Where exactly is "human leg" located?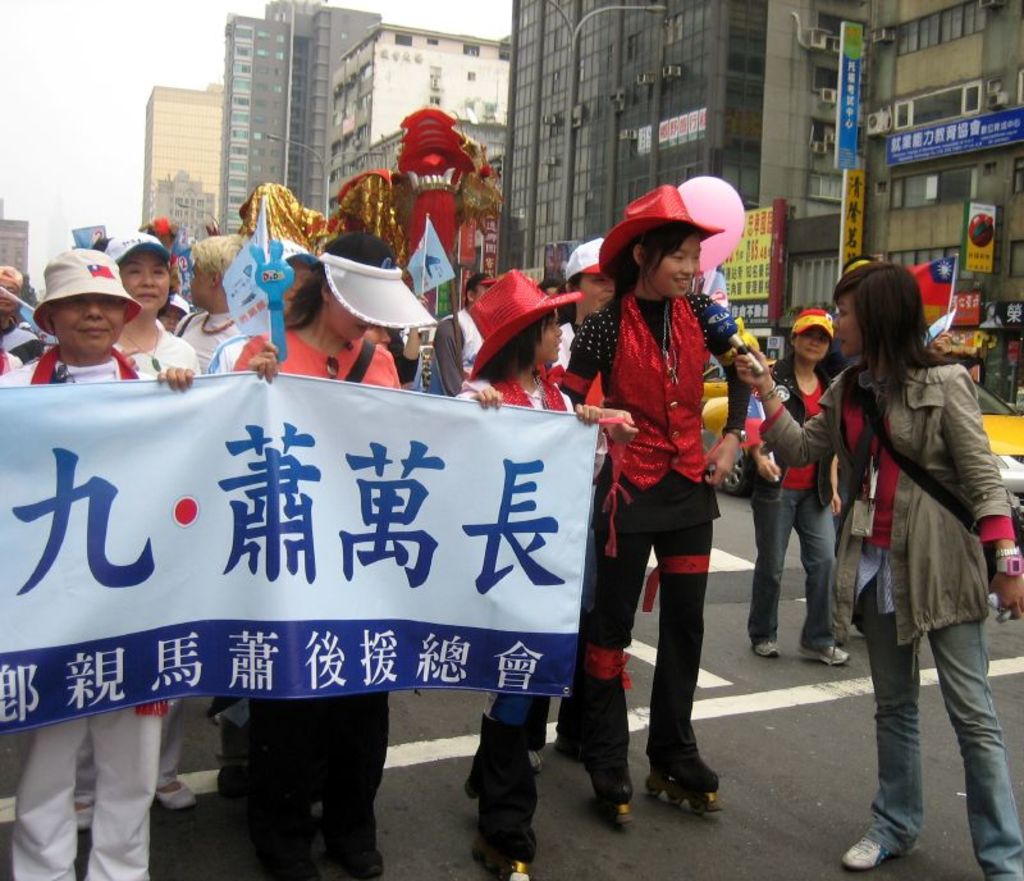
Its bounding box is crop(653, 519, 709, 782).
